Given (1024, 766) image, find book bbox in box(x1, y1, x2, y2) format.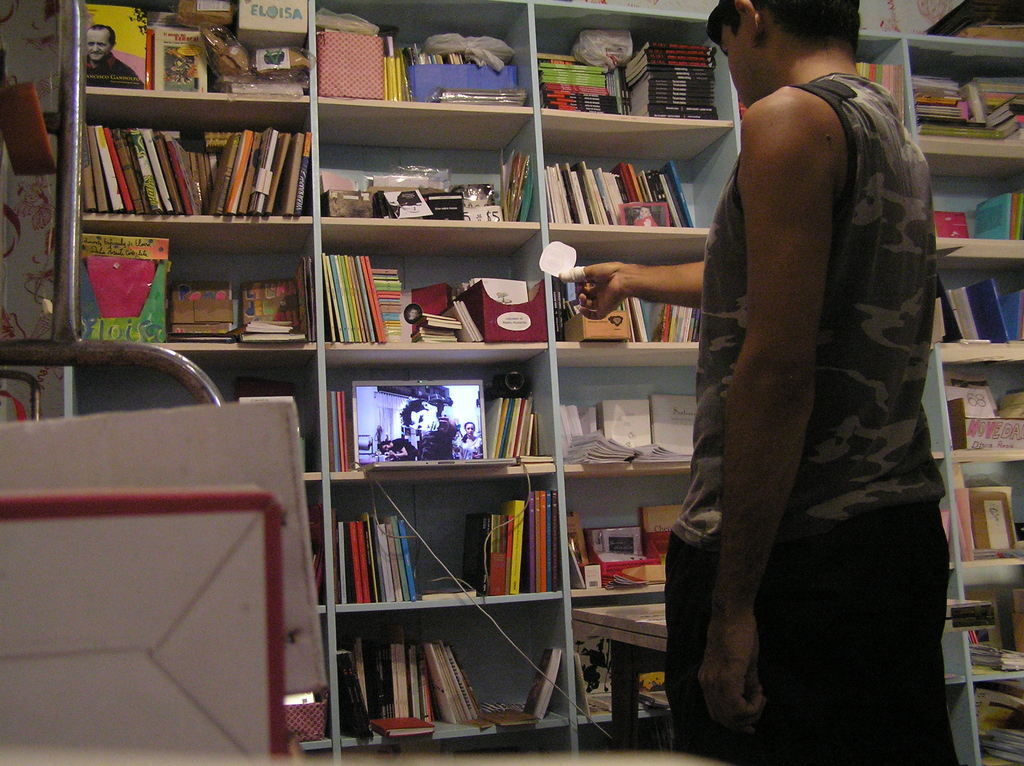
box(564, 515, 596, 578).
